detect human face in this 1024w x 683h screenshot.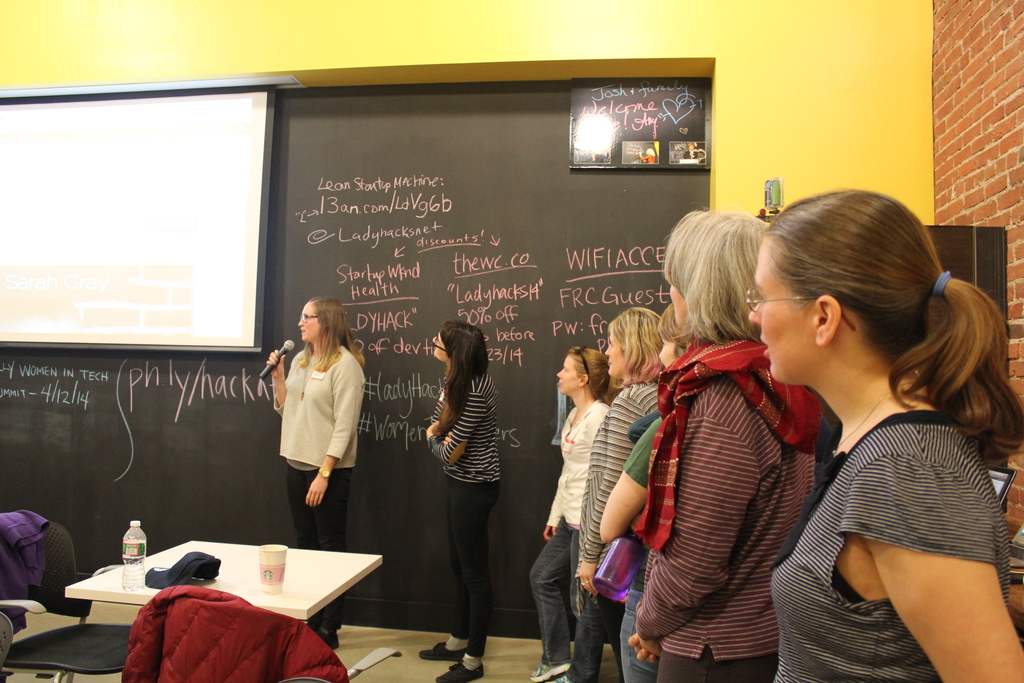
Detection: [left=553, top=353, right=576, bottom=397].
